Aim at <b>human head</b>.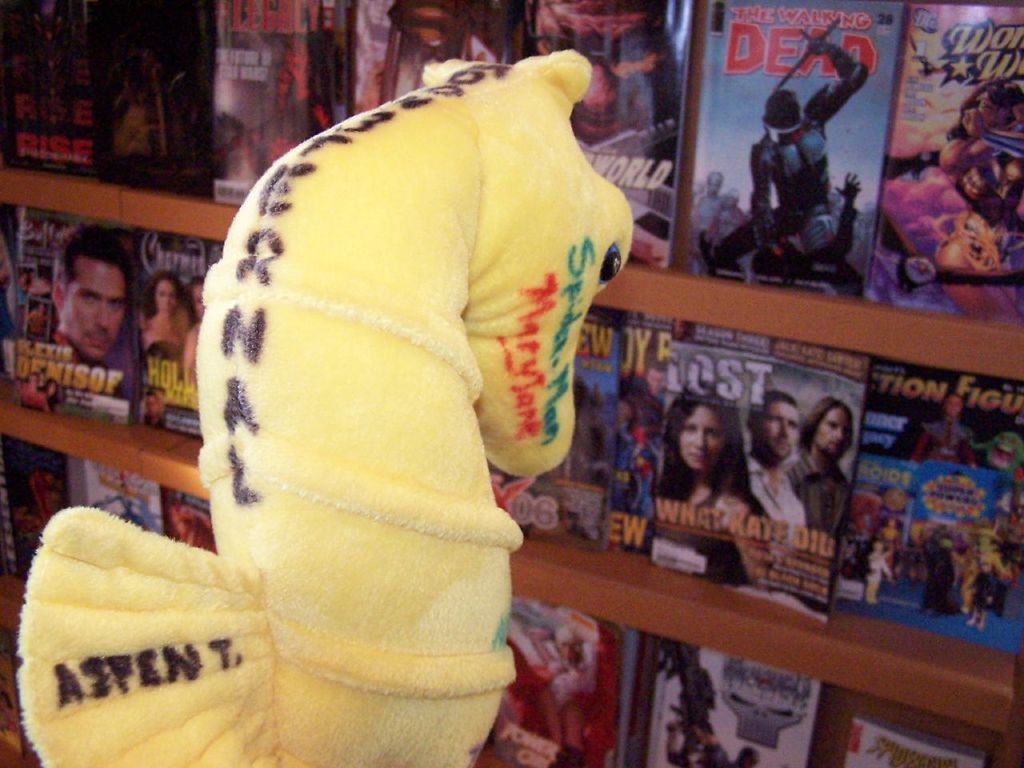
Aimed at pyautogui.locateOnScreen(149, 271, 181, 322).
